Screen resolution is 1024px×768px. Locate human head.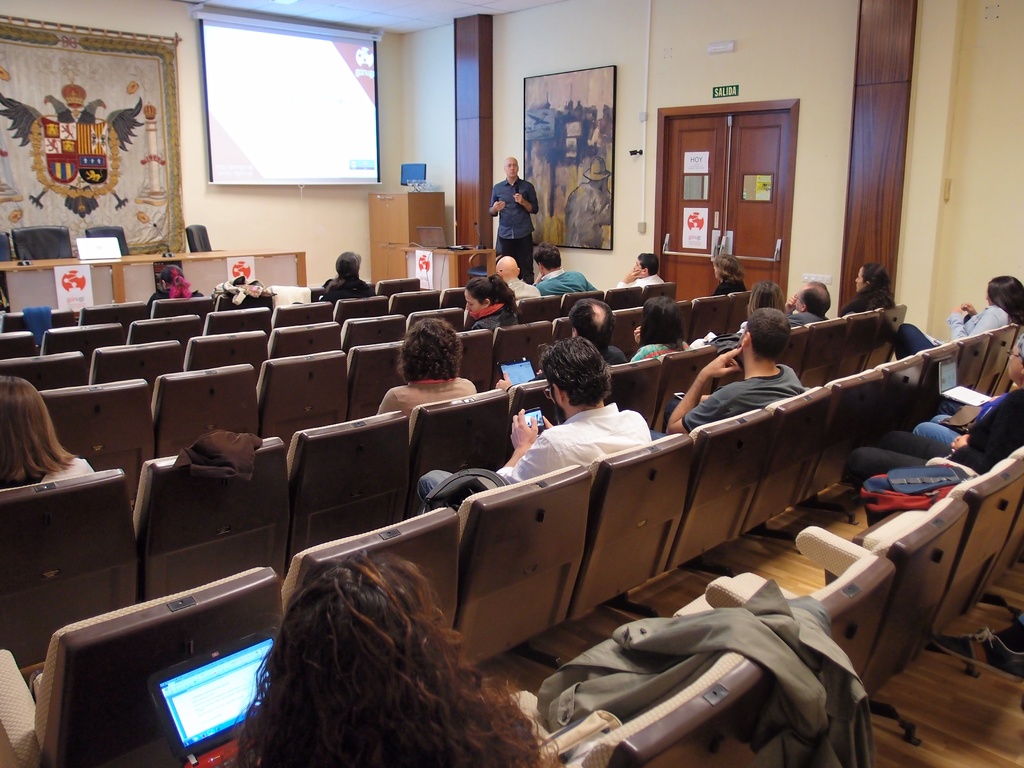
bbox(791, 278, 832, 315).
